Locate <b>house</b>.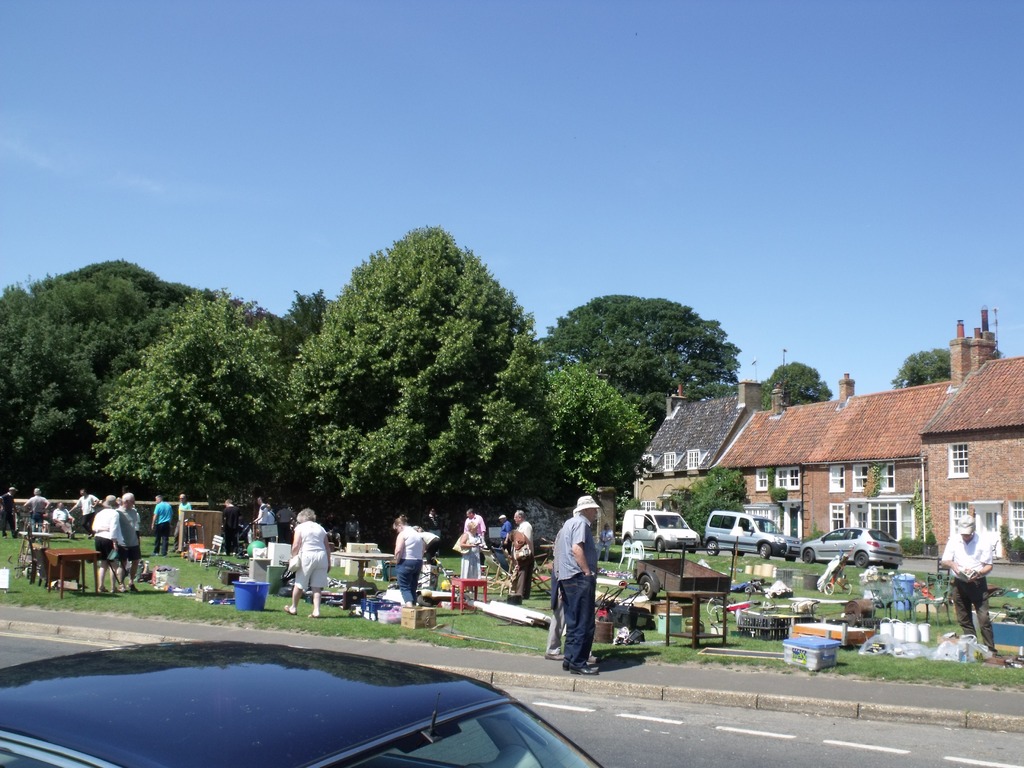
Bounding box: [left=632, top=396, right=757, bottom=540].
